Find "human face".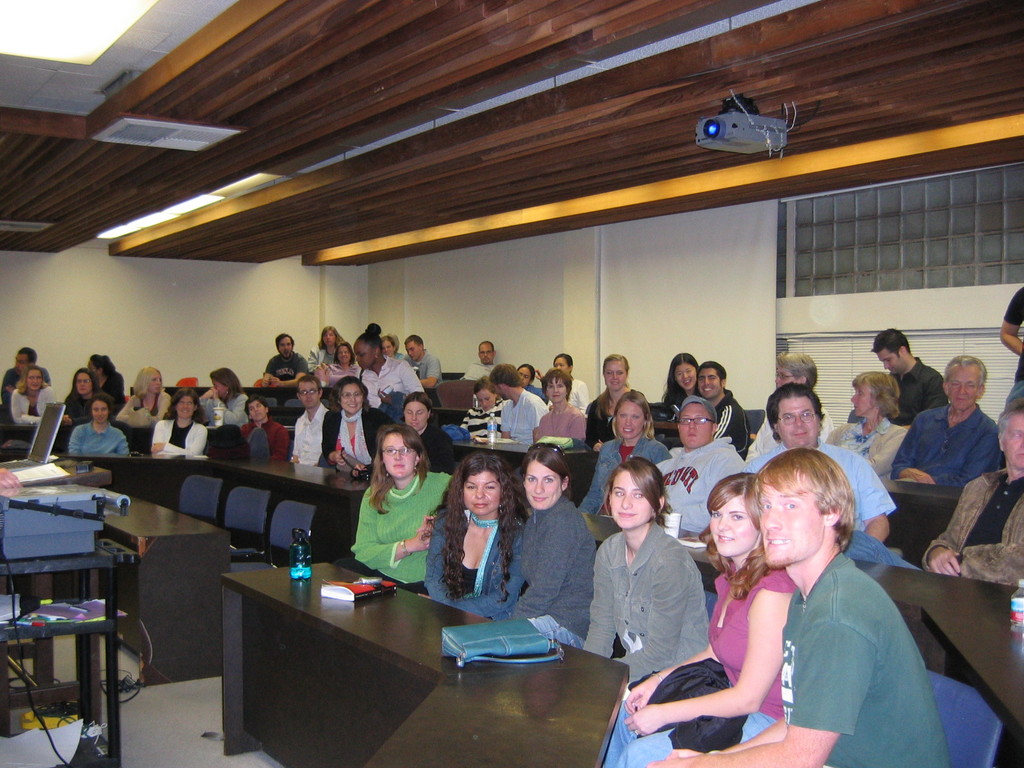
region(90, 401, 108, 424).
